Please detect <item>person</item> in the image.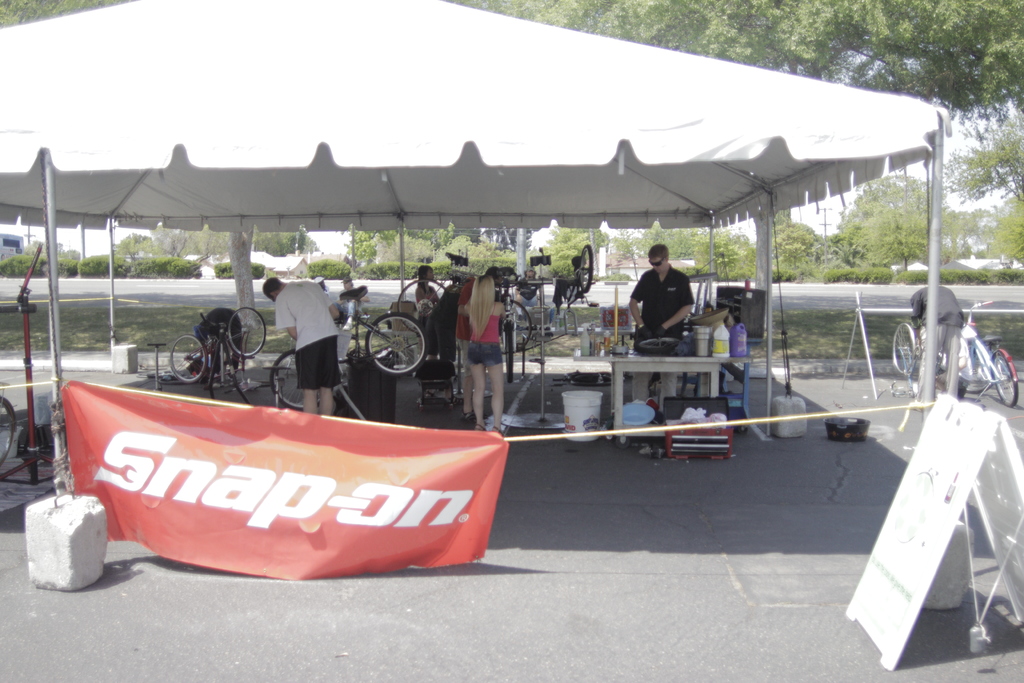
(266,277,348,420).
